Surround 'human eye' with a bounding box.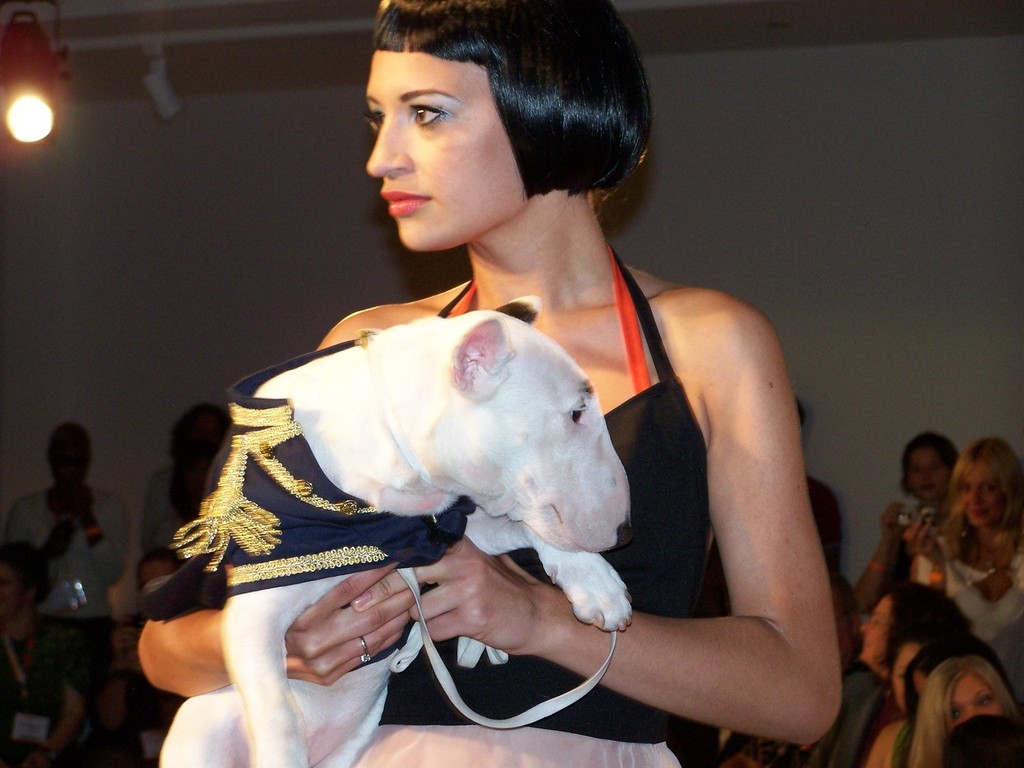
[left=980, top=693, right=994, bottom=711].
